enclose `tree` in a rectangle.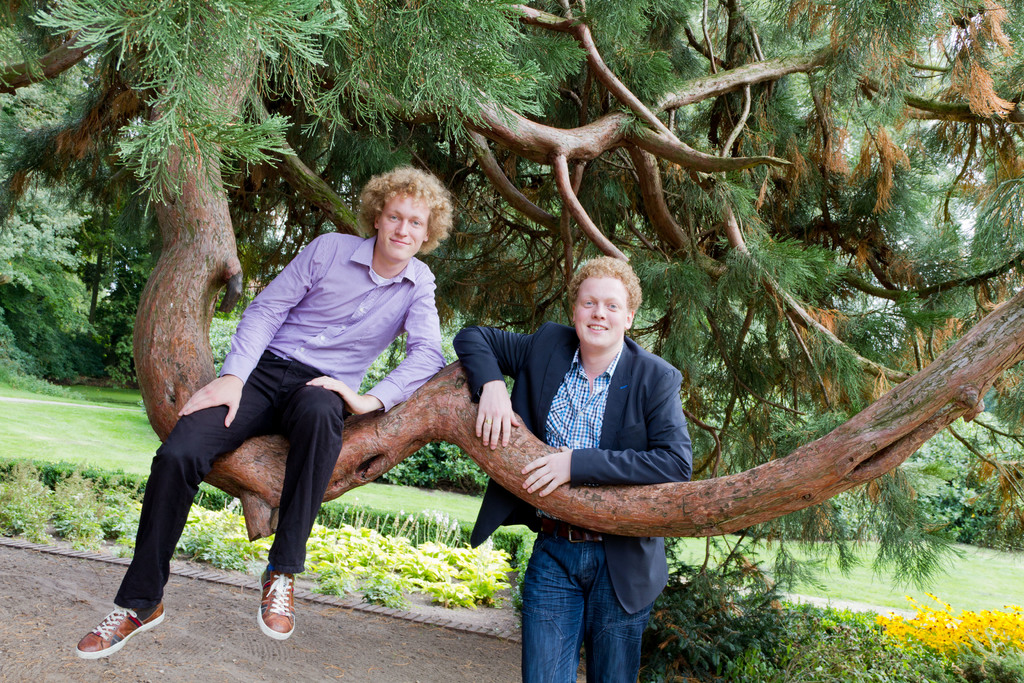
crop(0, 0, 1023, 612).
